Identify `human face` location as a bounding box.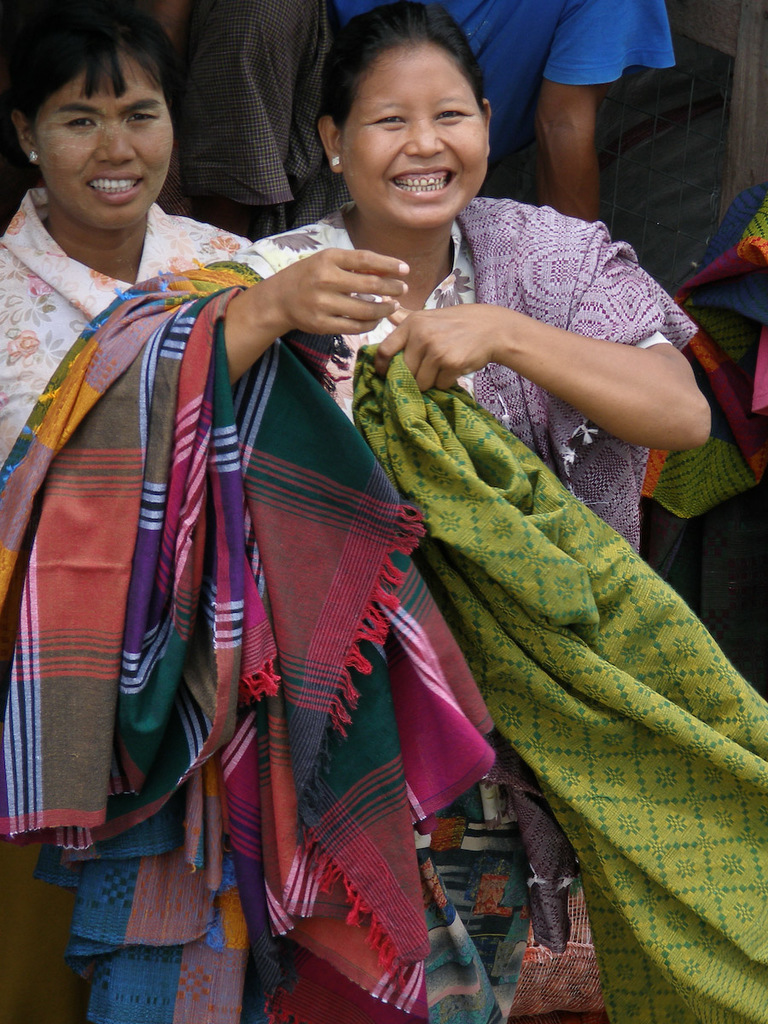
(31, 57, 173, 228).
